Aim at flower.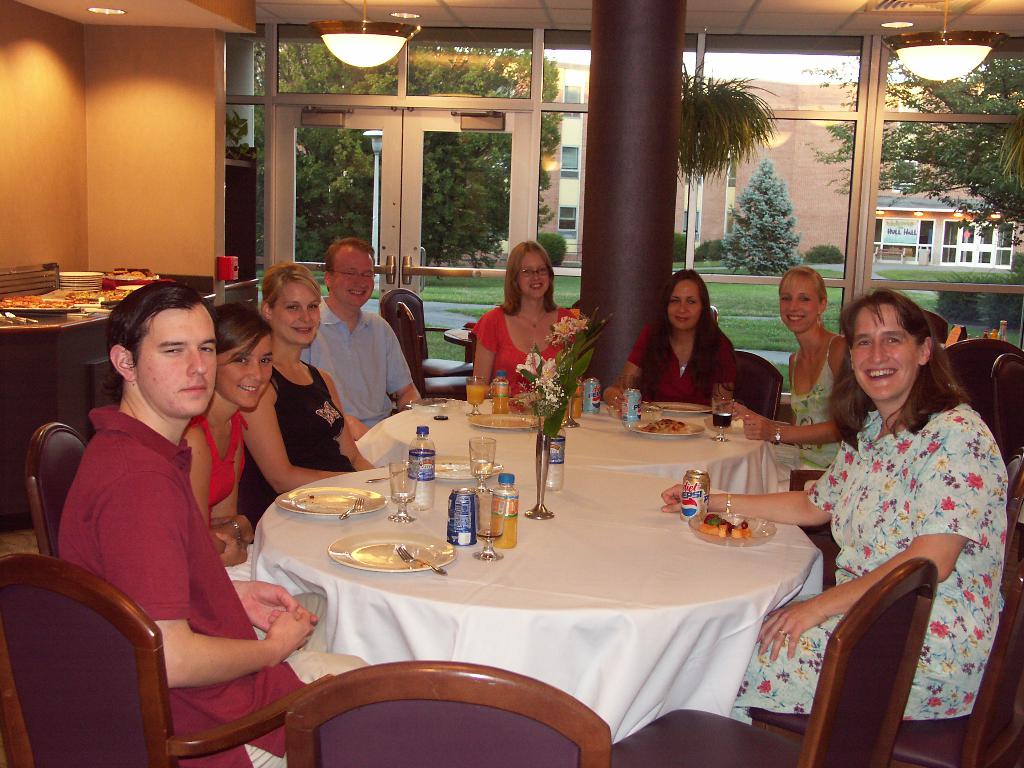
Aimed at <bbox>920, 694, 941, 706</bbox>.
